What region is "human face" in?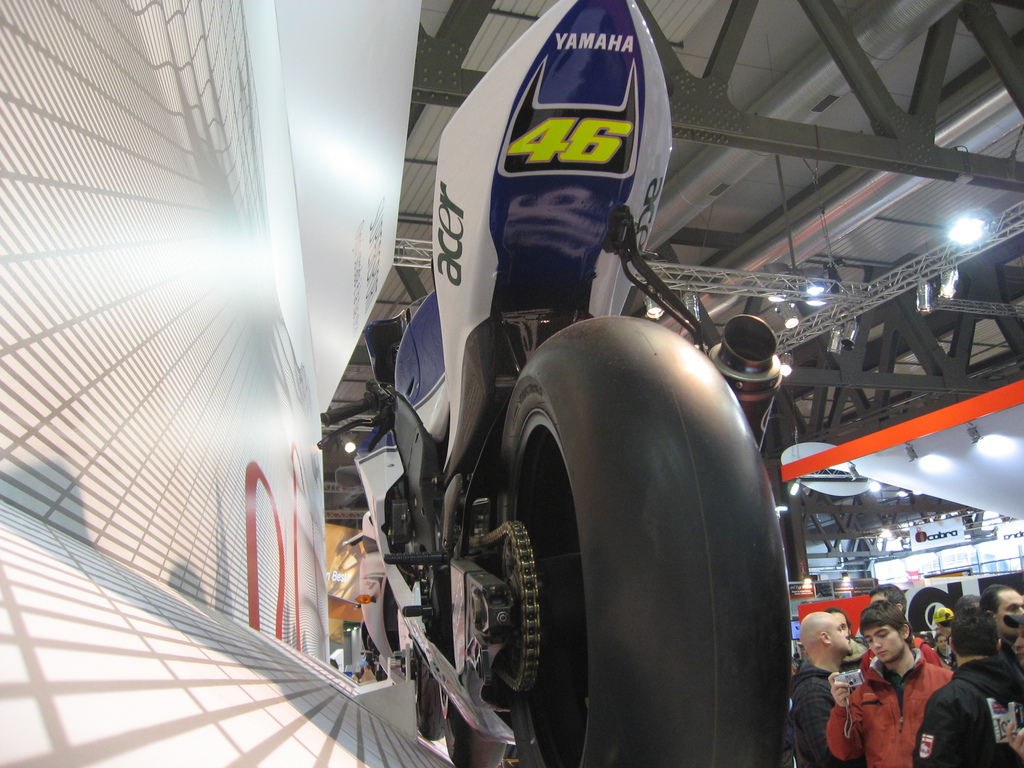
crop(937, 636, 947, 650).
